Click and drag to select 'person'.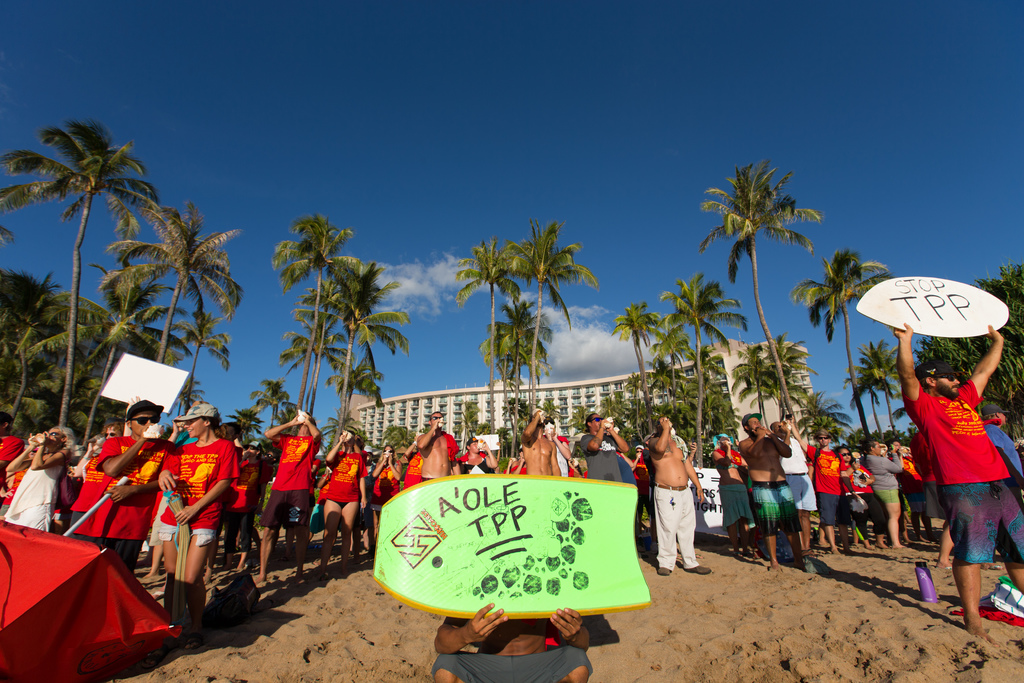
Selection: l=417, t=415, r=459, b=484.
